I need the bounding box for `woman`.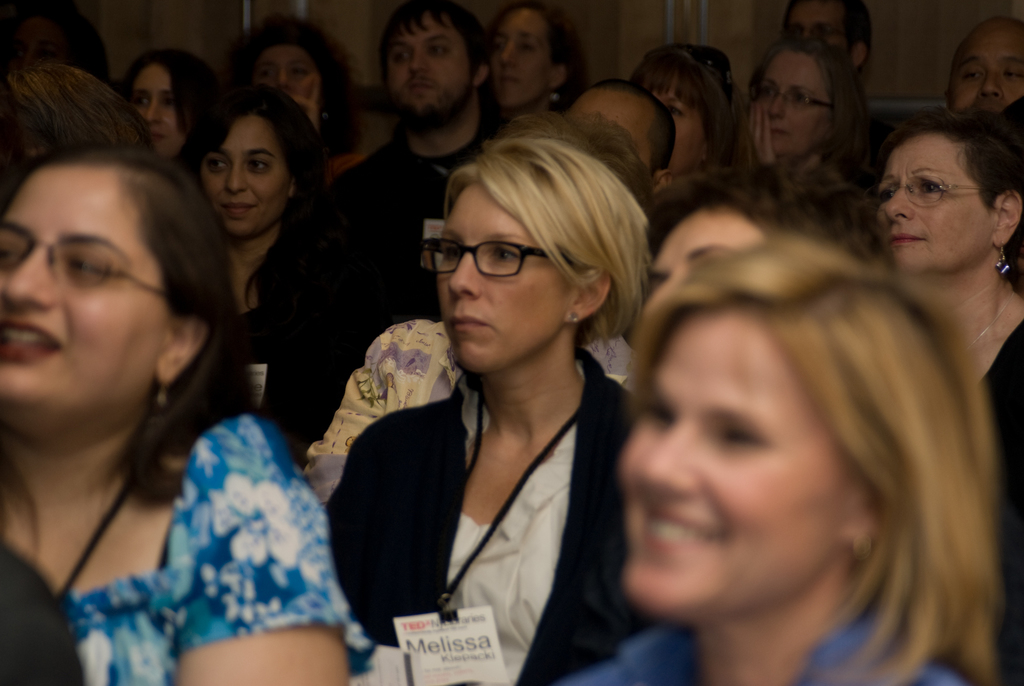
Here it is: rect(555, 228, 1005, 685).
